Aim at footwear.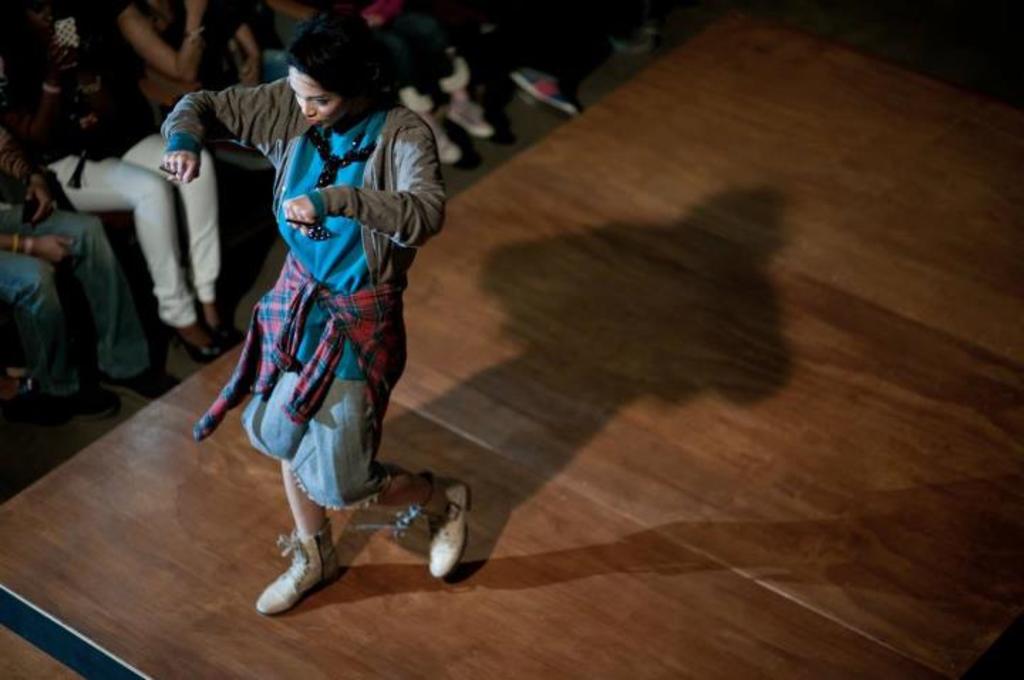
Aimed at crop(172, 333, 226, 357).
